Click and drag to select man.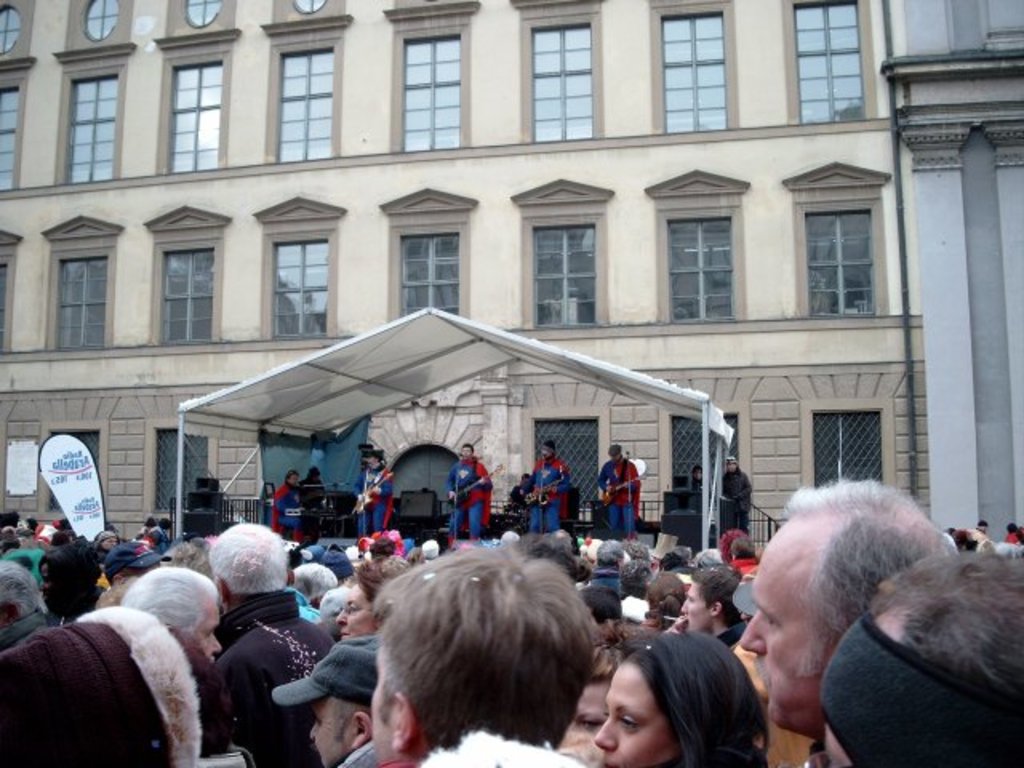
Selection: 272, 635, 386, 766.
